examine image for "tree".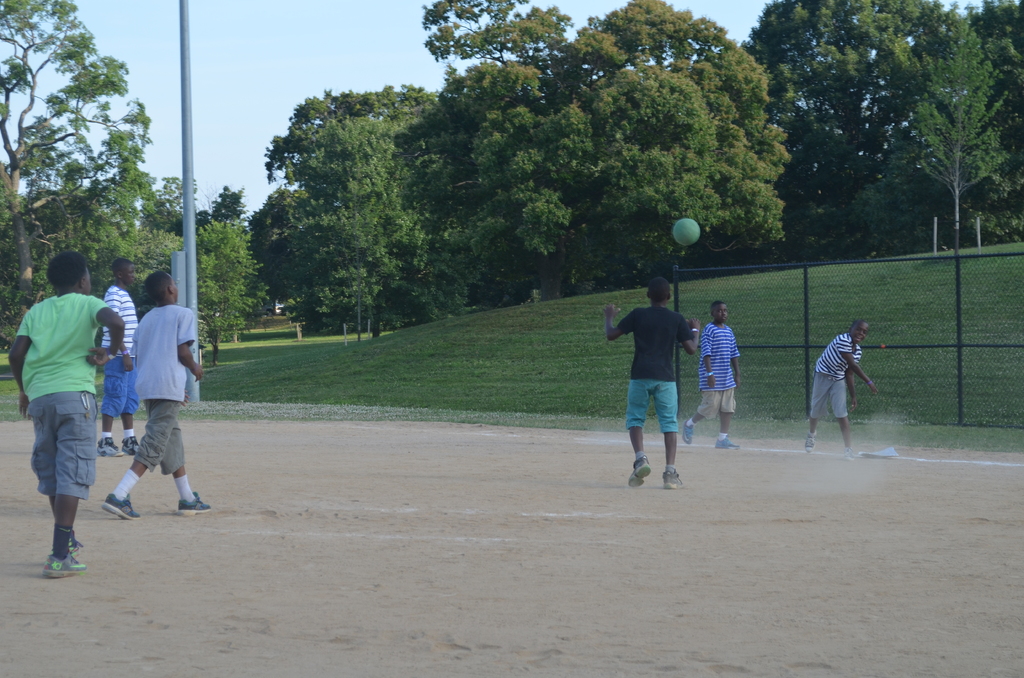
Examination result: 252:85:506:336.
